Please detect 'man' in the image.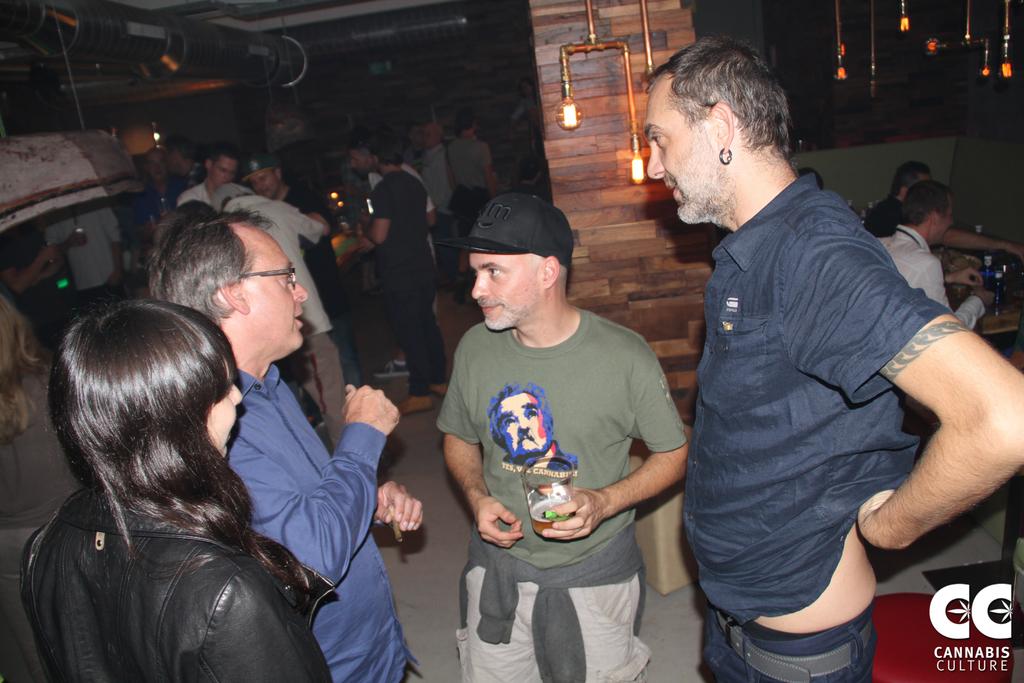
x1=177 y1=150 x2=243 y2=211.
